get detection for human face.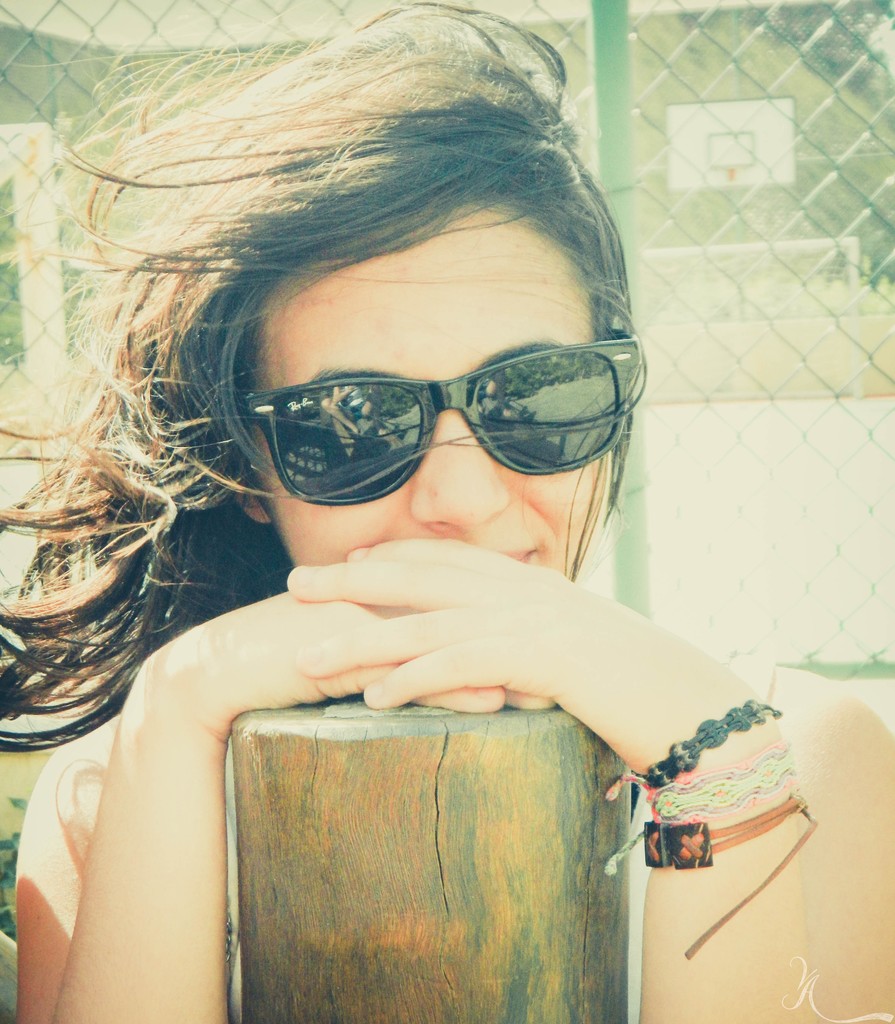
Detection: [217,216,634,643].
